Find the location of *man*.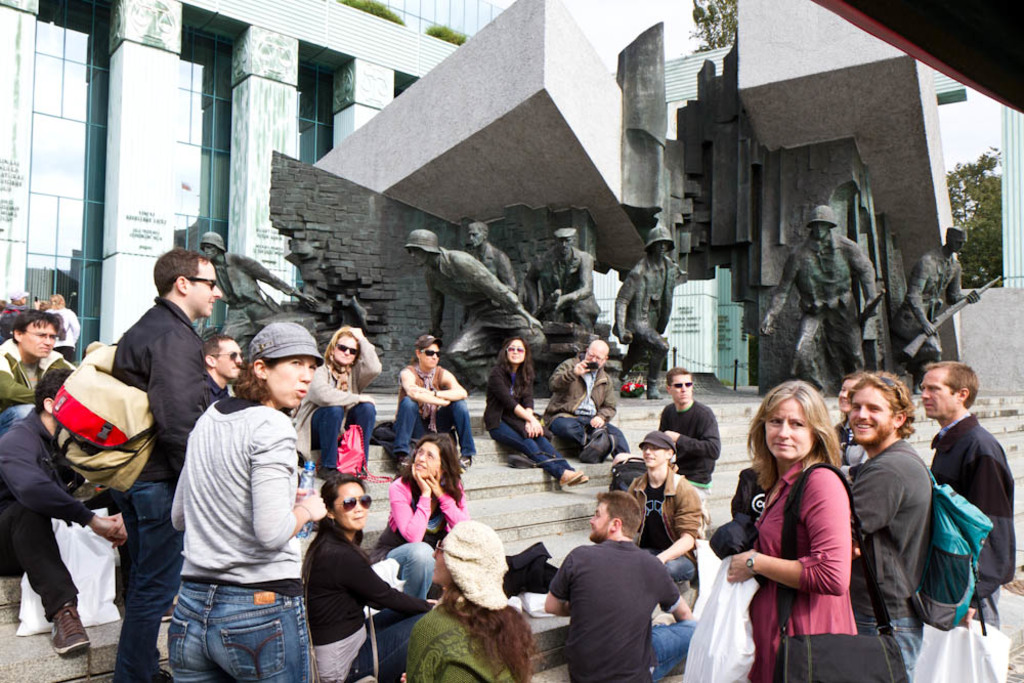
Location: detection(543, 337, 631, 469).
